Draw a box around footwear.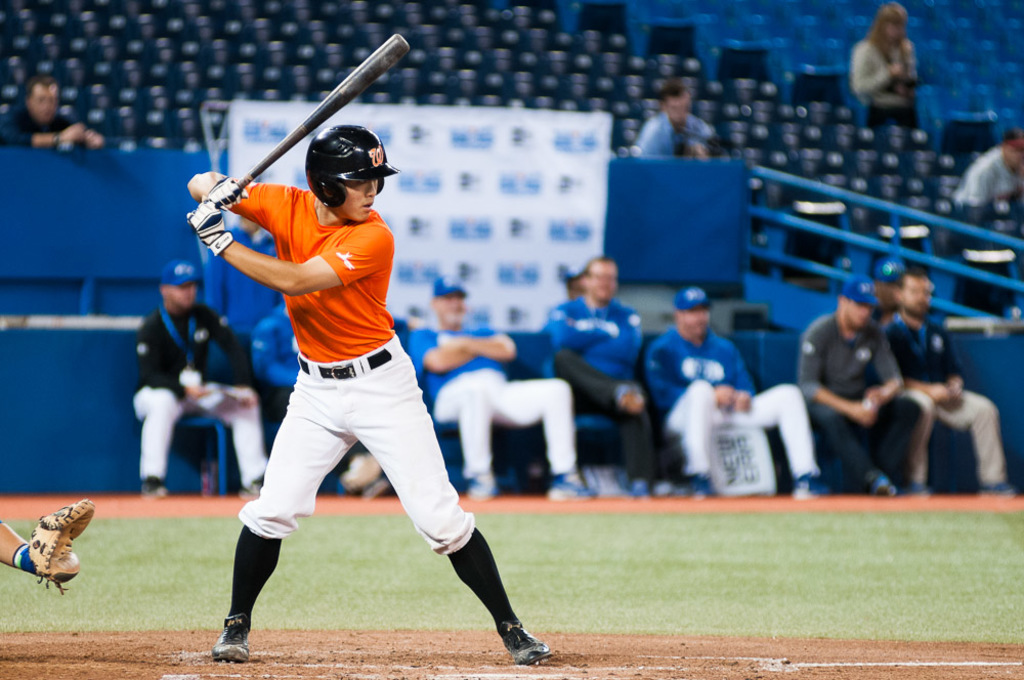
BBox(514, 623, 554, 666).
